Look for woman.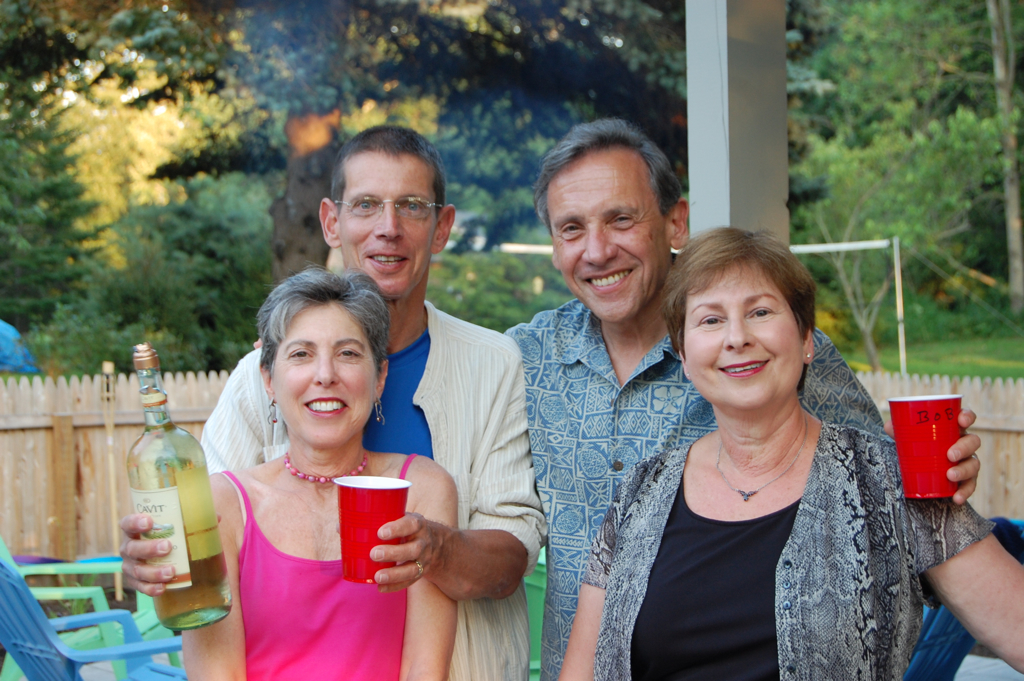
Found: [left=558, top=229, right=1023, bottom=680].
